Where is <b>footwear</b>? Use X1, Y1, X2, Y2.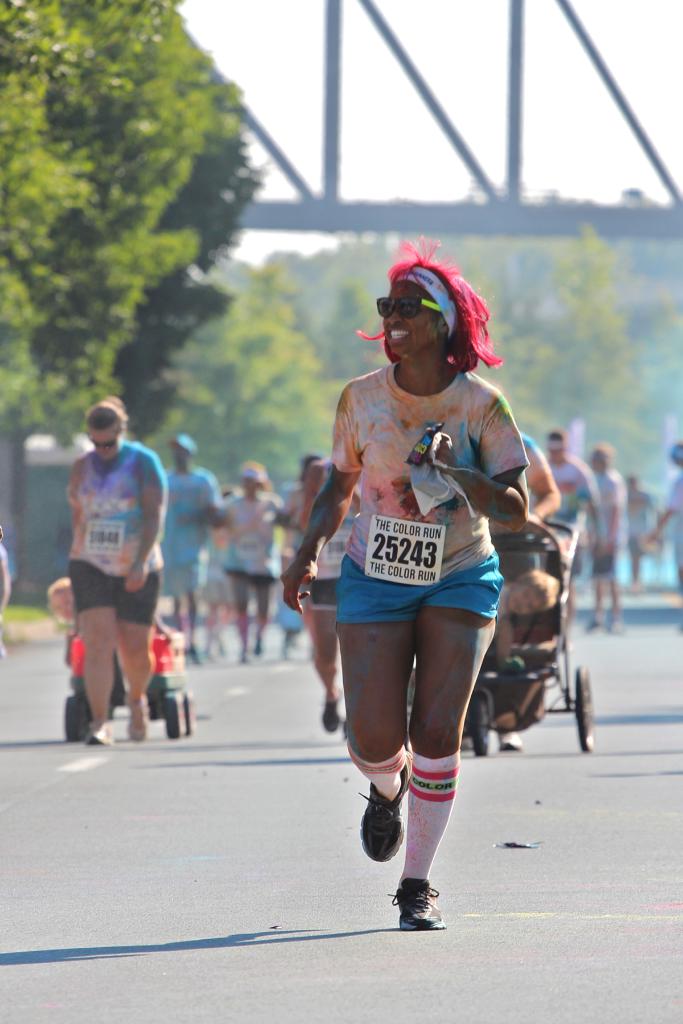
319, 680, 340, 734.
